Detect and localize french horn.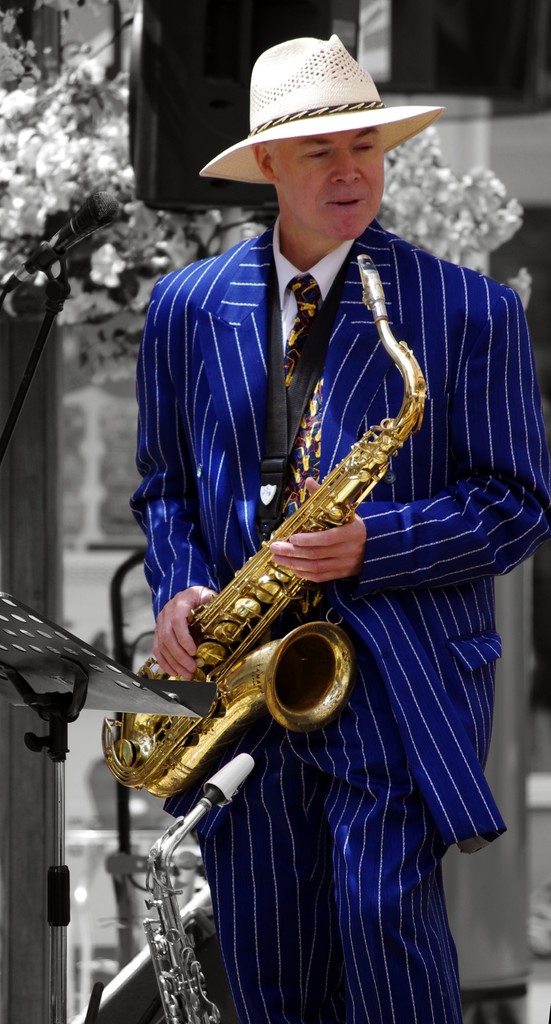
Localized at (104, 246, 434, 796).
